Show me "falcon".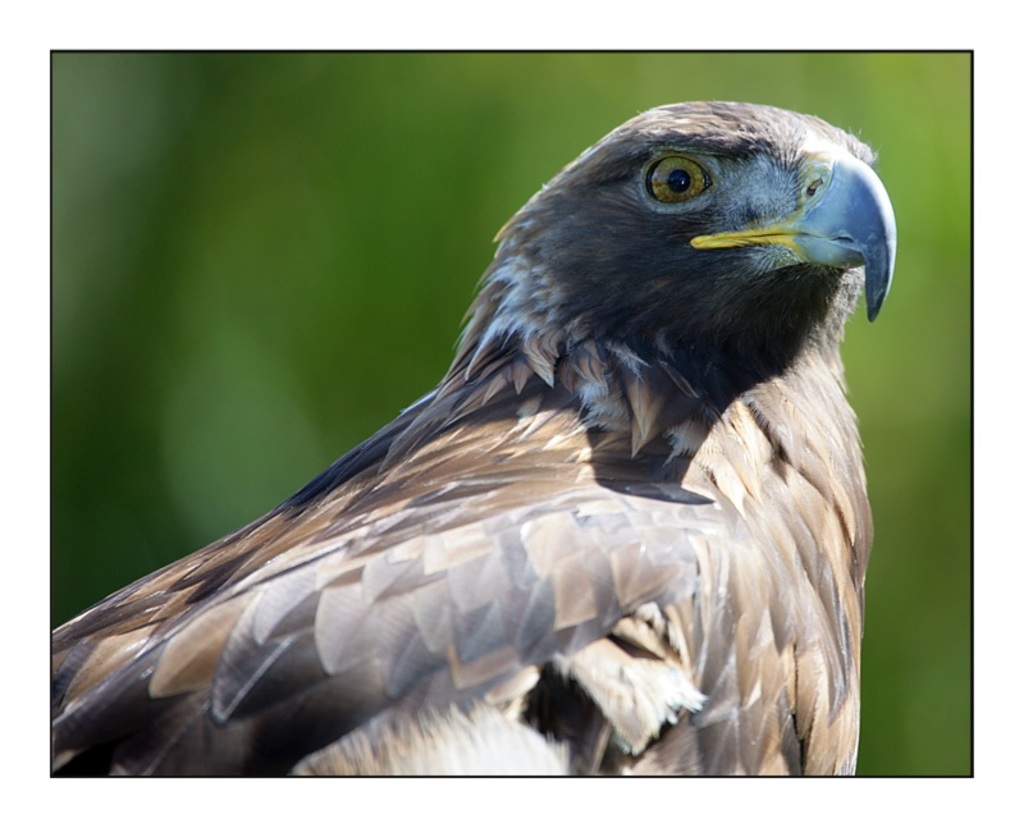
"falcon" is here: bbox=[44, 96, 901, 783].
